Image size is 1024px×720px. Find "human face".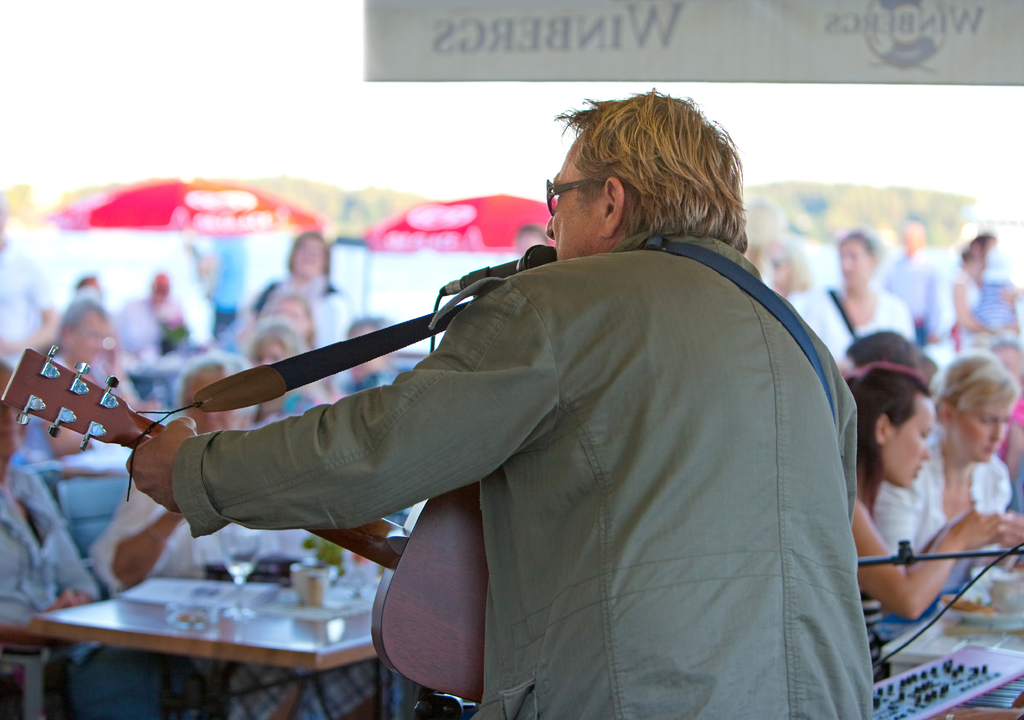
pyautogui.locateOnScreen(956, 403, 1012, 461).
